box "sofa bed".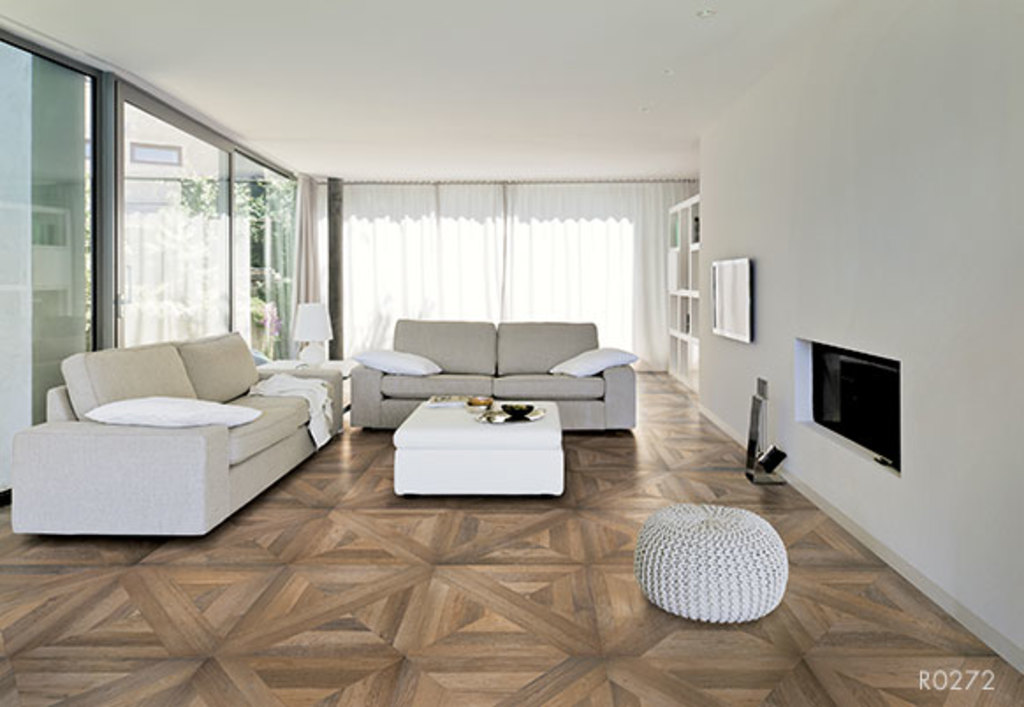
{"x1": 350, "y1": 318, "x2": 639, "y2": 434}.
